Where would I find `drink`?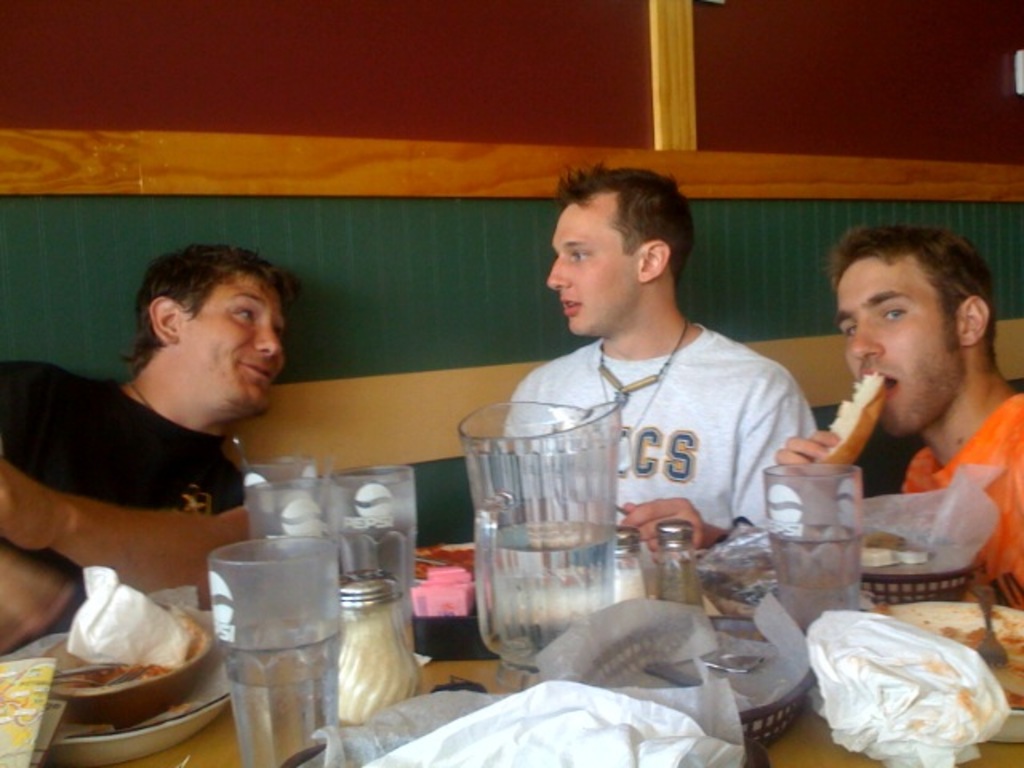
At l=477, t=523, r=621, b=667.
